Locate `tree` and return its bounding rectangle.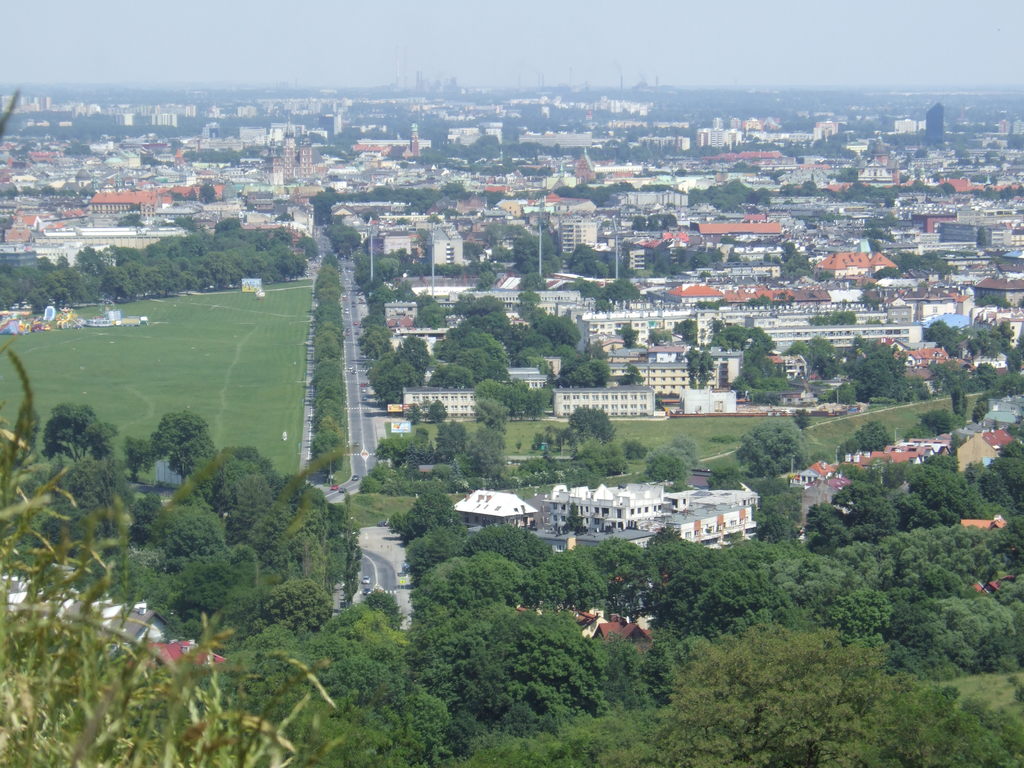
l=253, t=574, r=334, b=640.
